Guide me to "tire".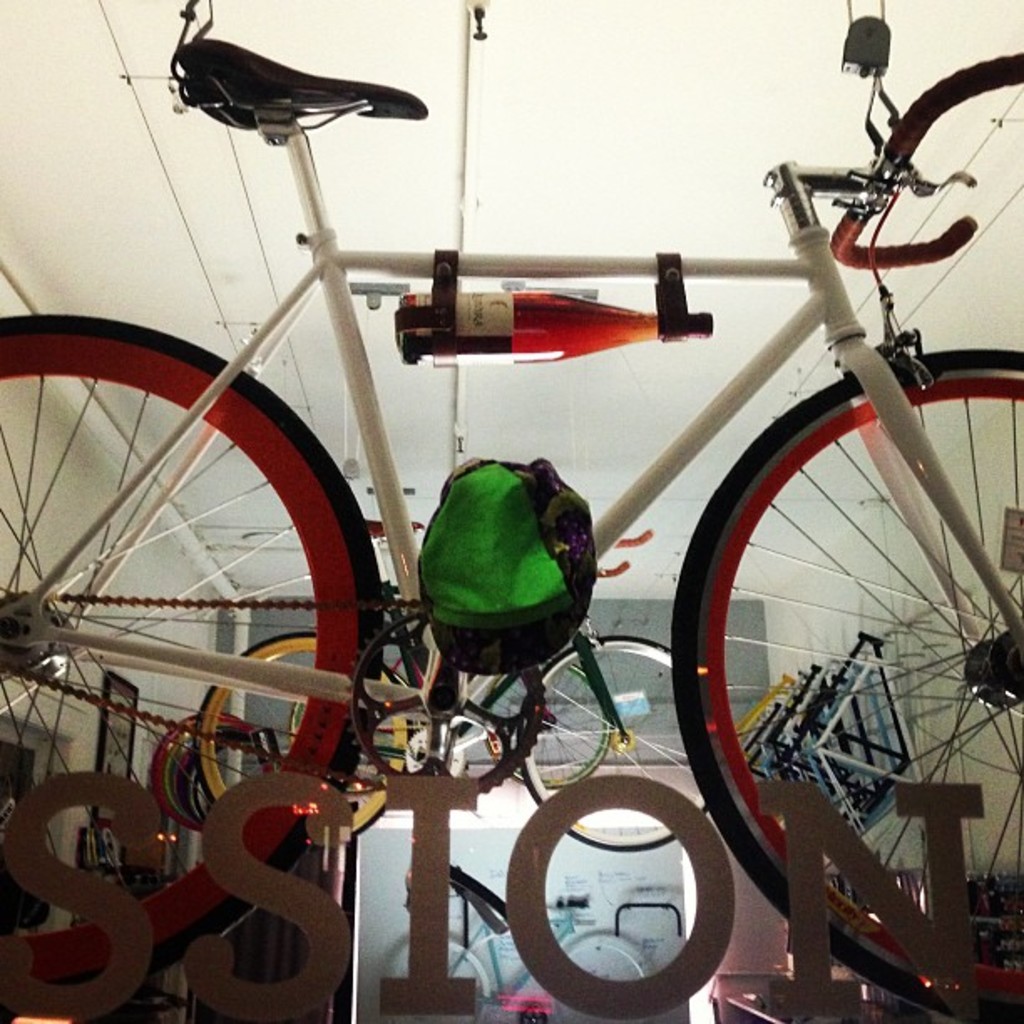
Guidance: (468,651,617,788).
